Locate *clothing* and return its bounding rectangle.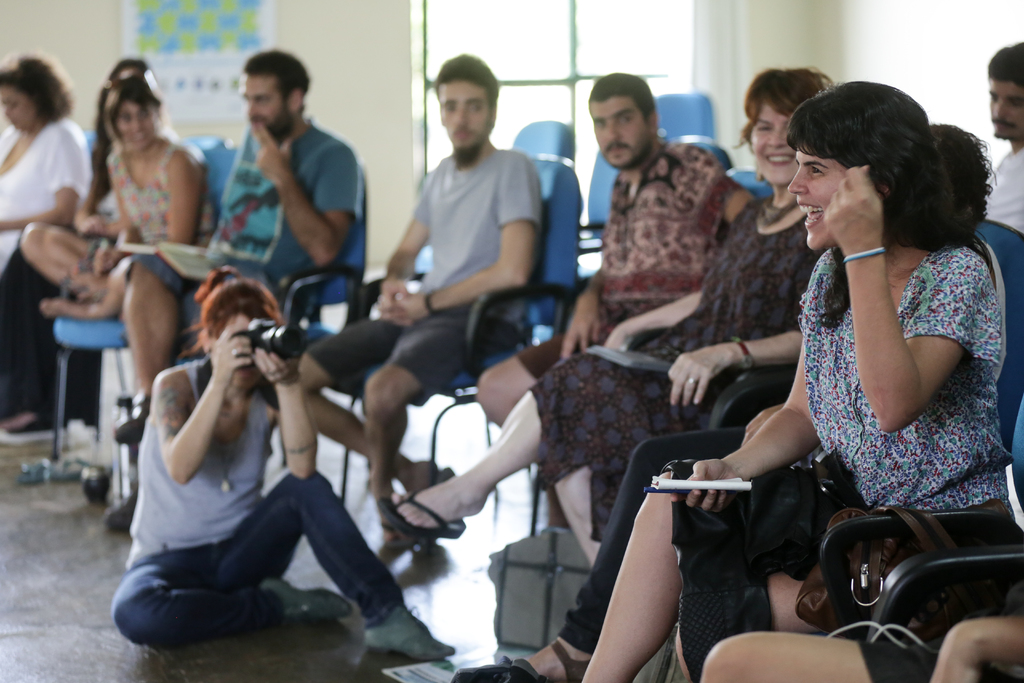
rect(115, 352, 401, 645).
